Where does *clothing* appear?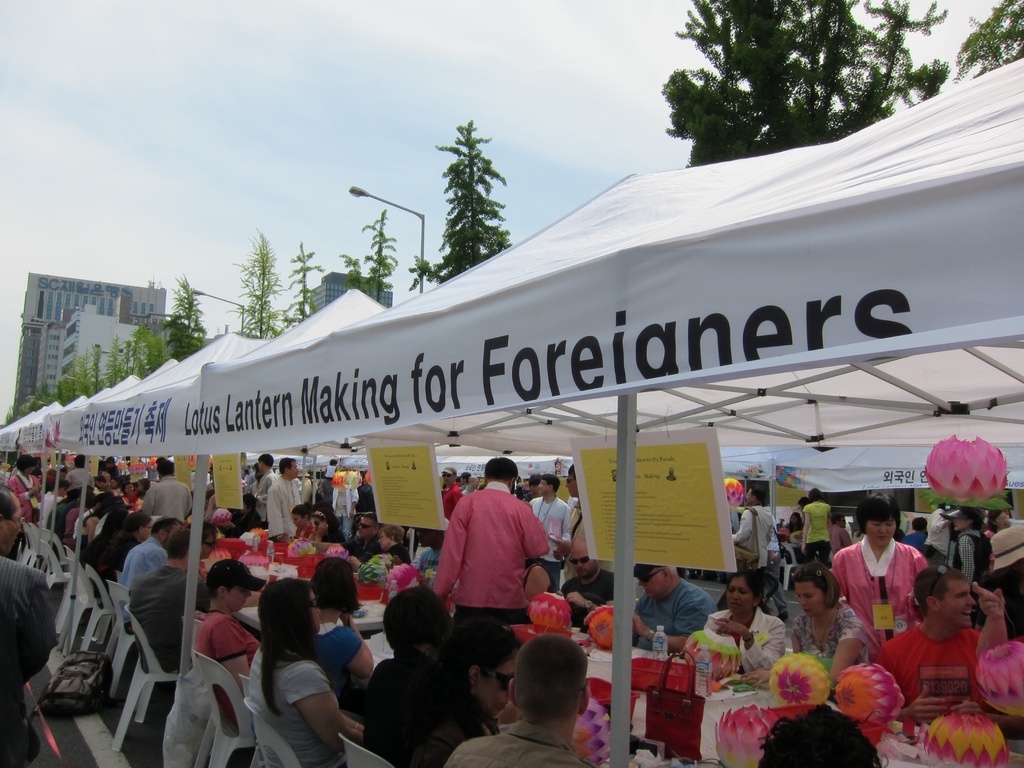
Appears at box=[328, 479, 364, 540].
